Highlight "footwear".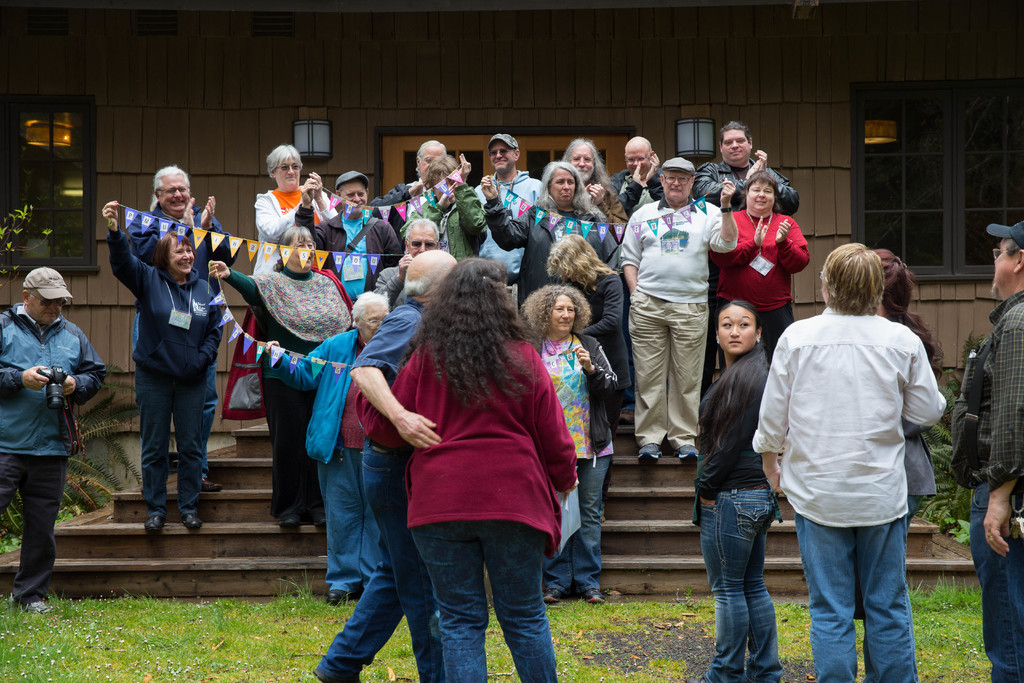
Highlighted region: 542/588/567/605.
